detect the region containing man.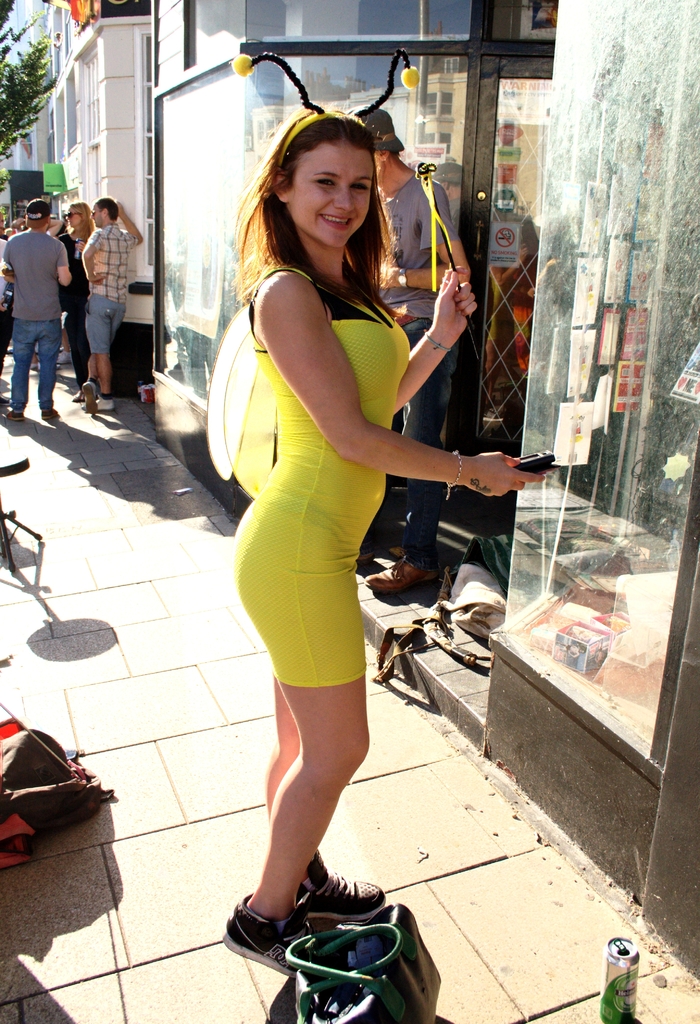
left=85, top=185, right=146, bottom=412.
